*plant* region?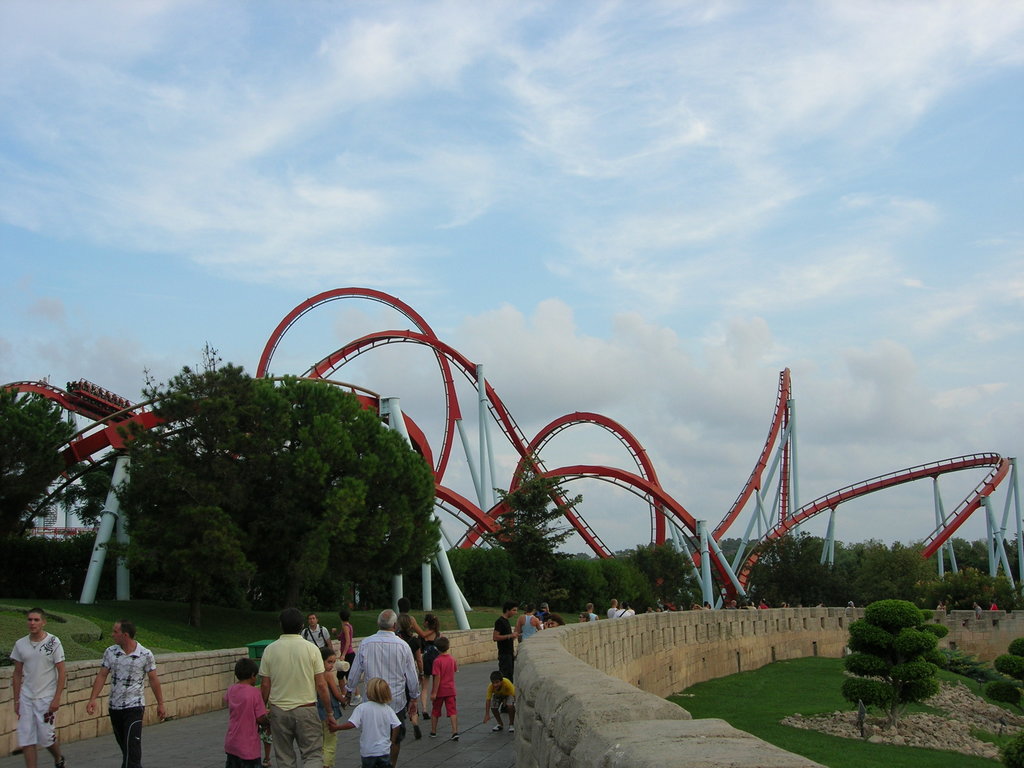
box(826, 532, 943, 605)
